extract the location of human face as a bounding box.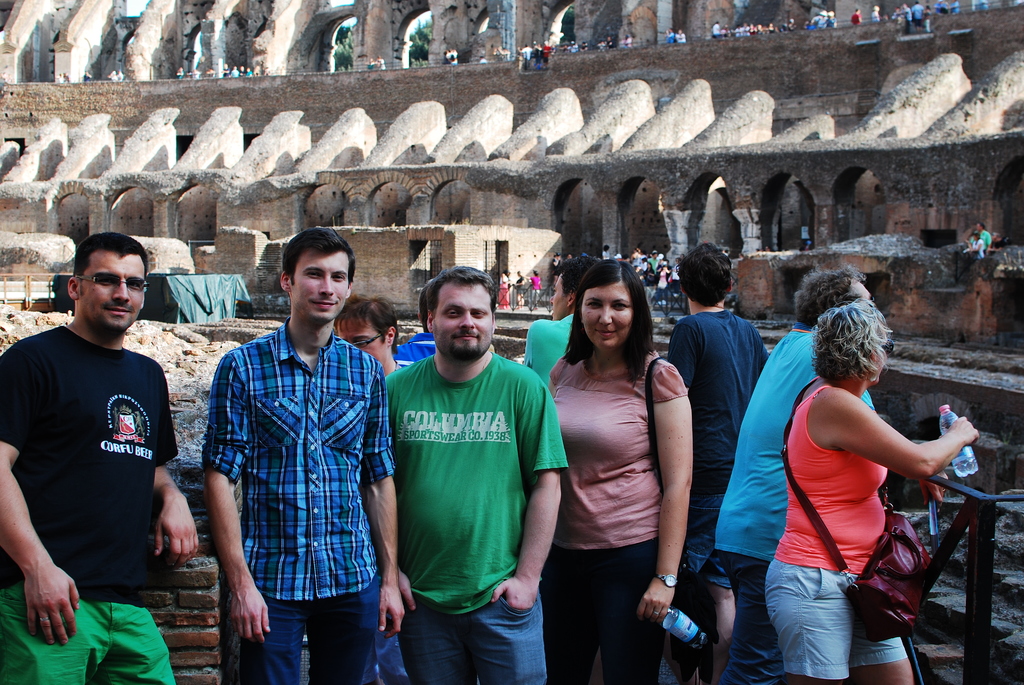
437:283:490:356.
